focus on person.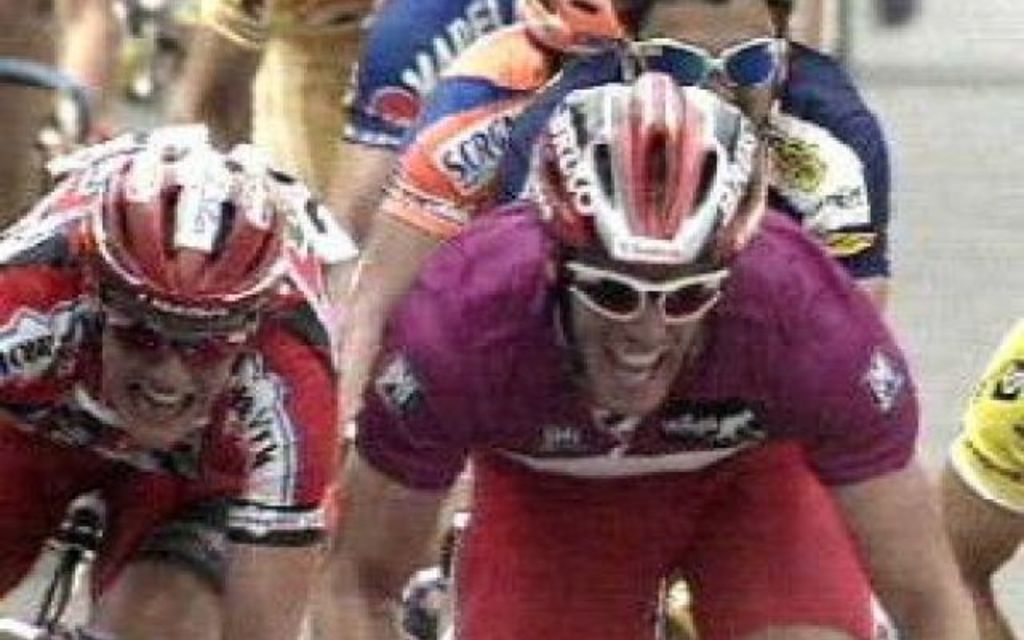
Focused at region(0, 112, 363, 638).
